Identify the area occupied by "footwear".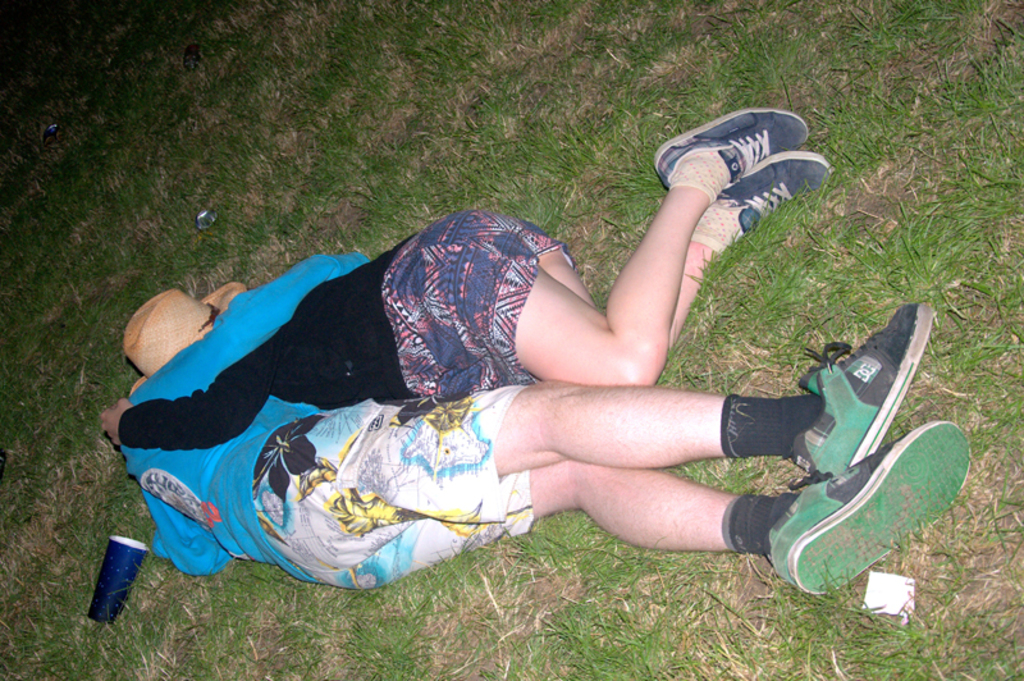
Area: <box>763,287,933,476</box>.
